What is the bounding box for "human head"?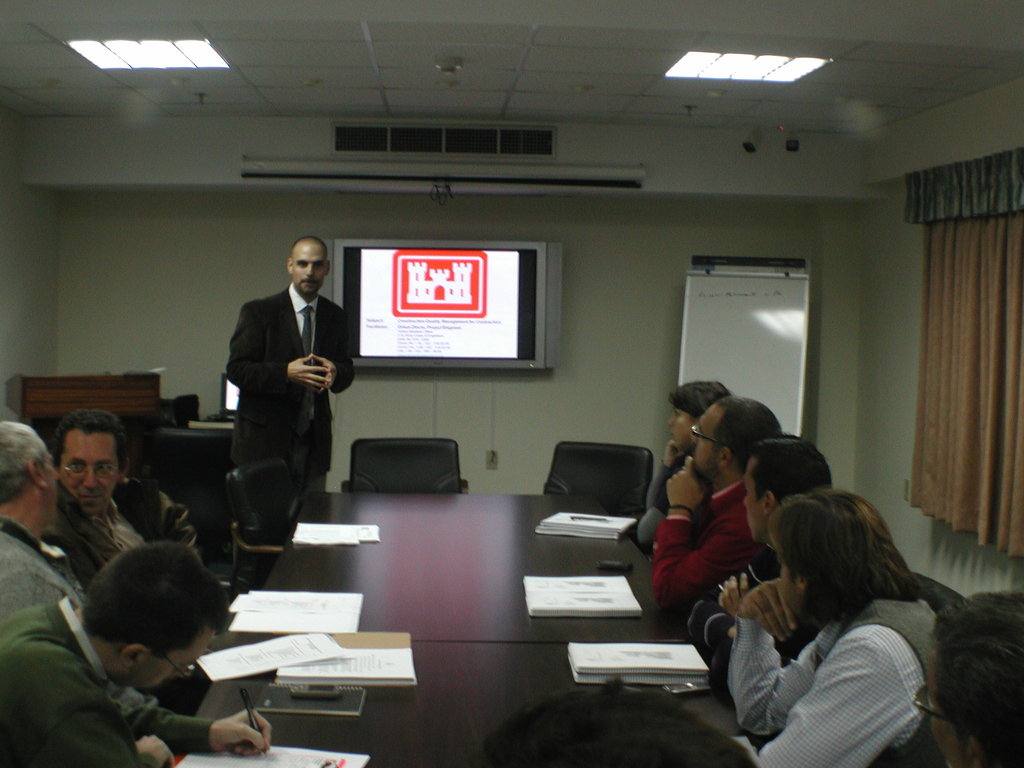
739:431:838:549.
